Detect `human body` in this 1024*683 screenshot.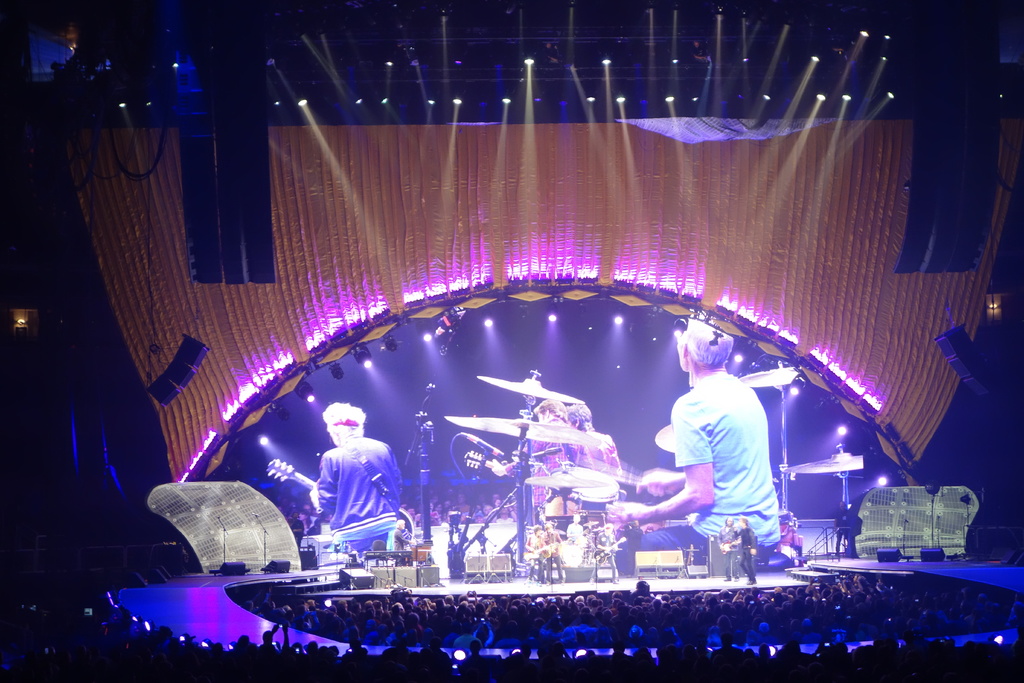
Detection: <bbox>584, 313, 795, 572</bbox>.
